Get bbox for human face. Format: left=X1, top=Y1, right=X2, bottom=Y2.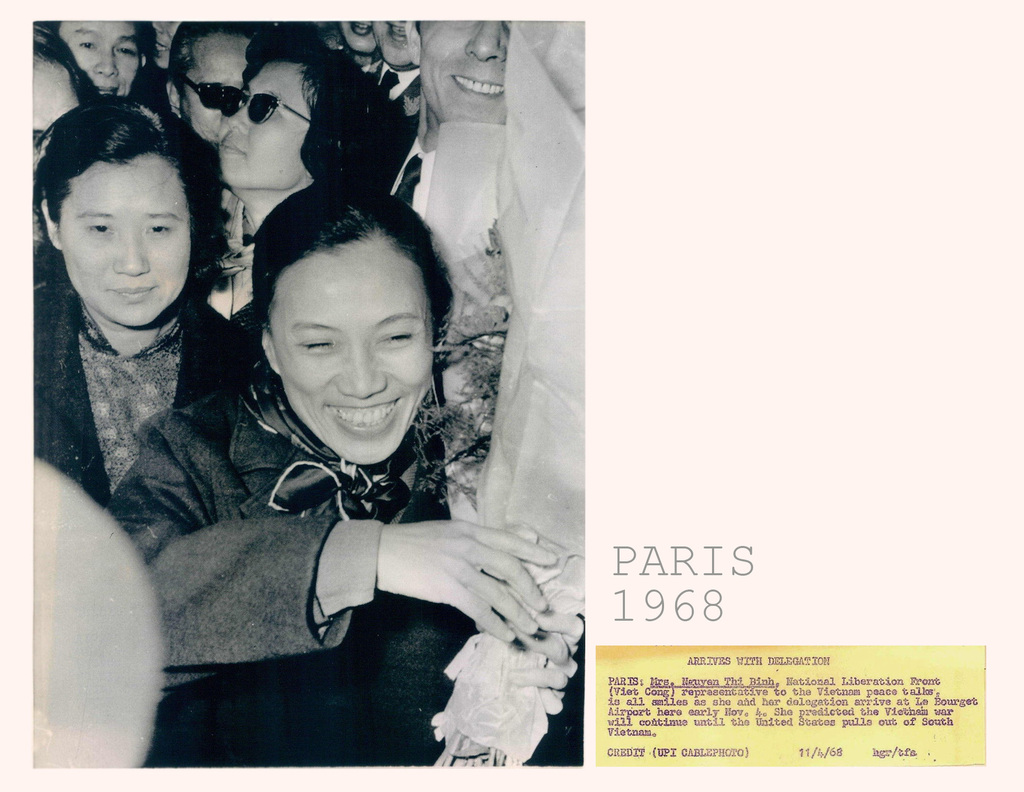
left=340, top=16, right=378, bottom=60.
